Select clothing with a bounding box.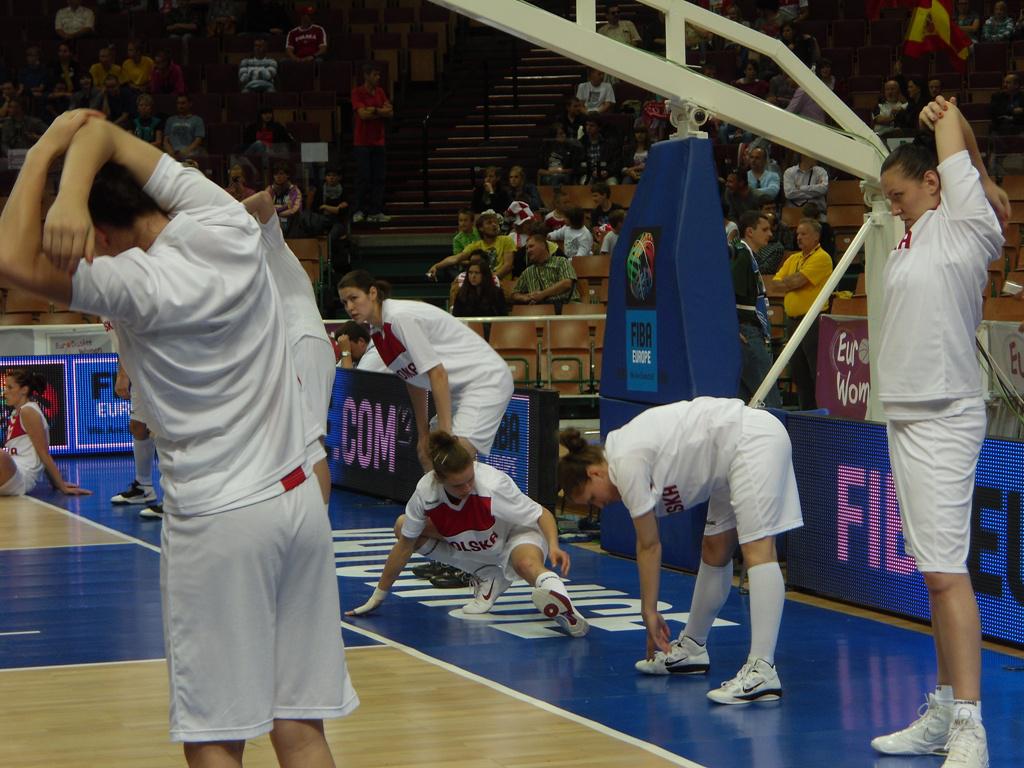
[767, 75, 800, 113].
